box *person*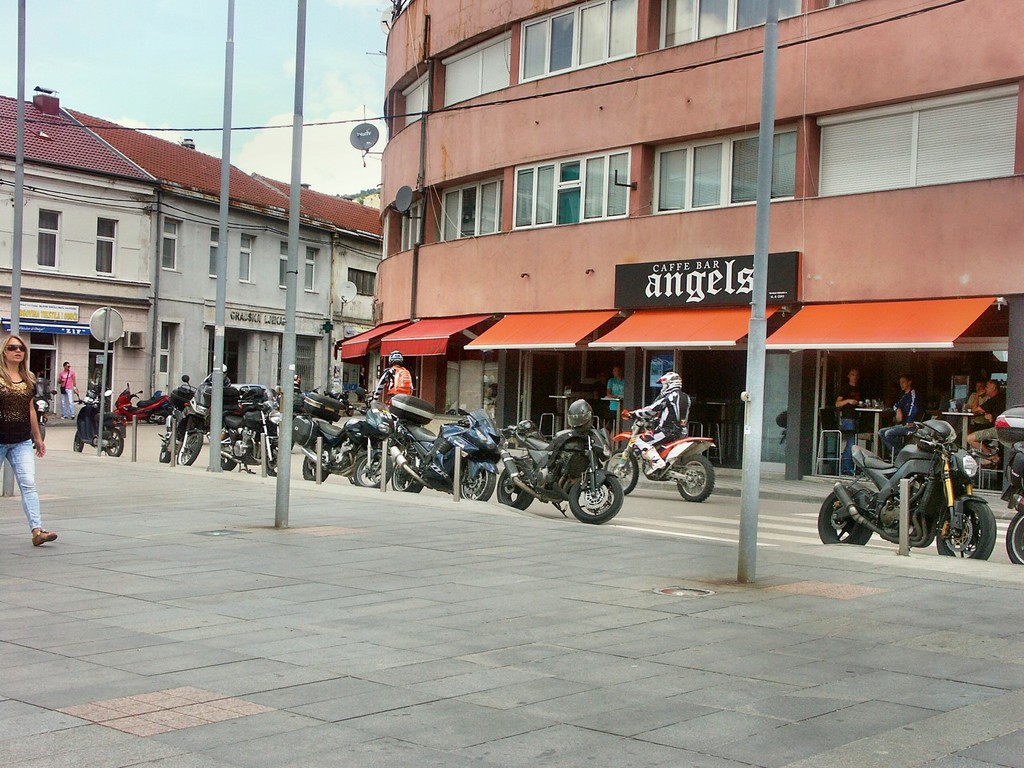
(left=954, top=378, right=993, bottom=434)
